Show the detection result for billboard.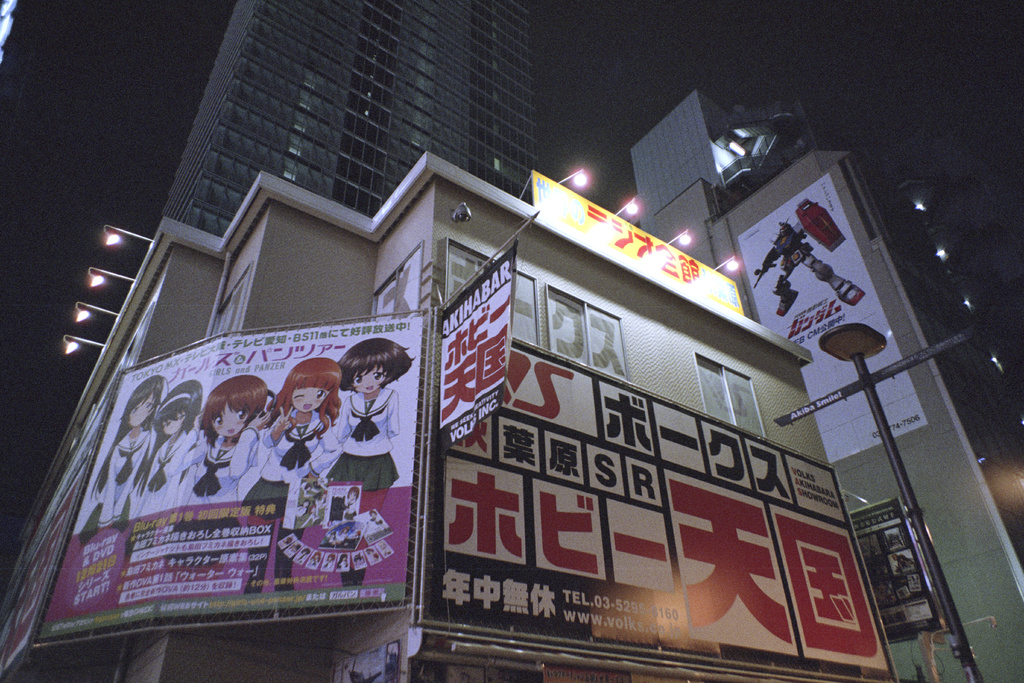
845/493/945/643.
